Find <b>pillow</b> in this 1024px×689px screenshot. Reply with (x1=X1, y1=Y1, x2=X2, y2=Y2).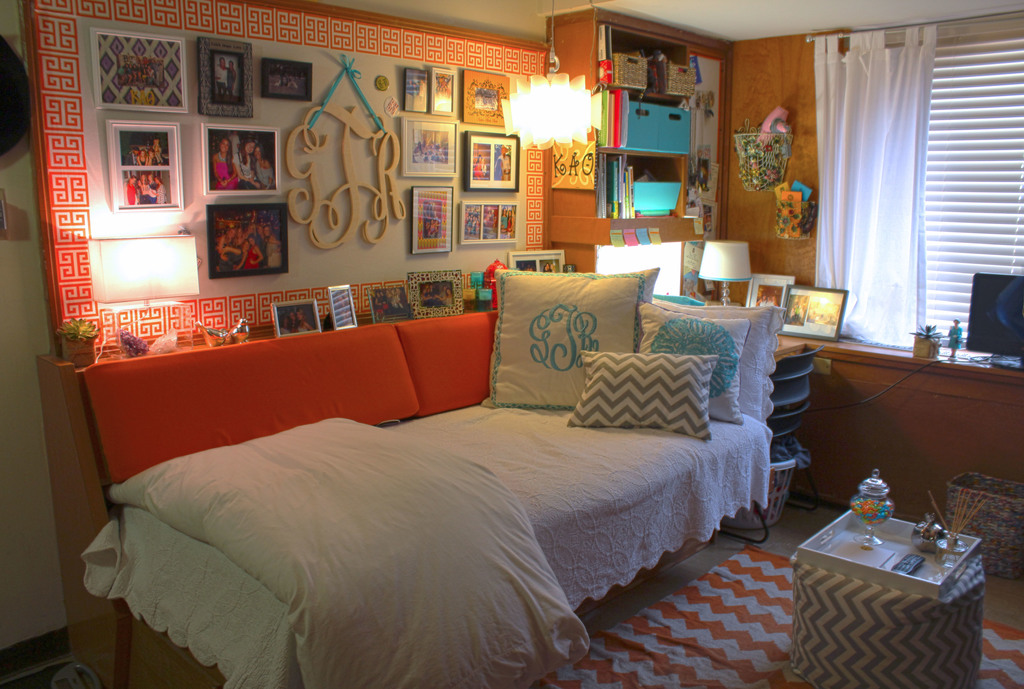
(x1=621, y1=296, x2=752, y2=421).
